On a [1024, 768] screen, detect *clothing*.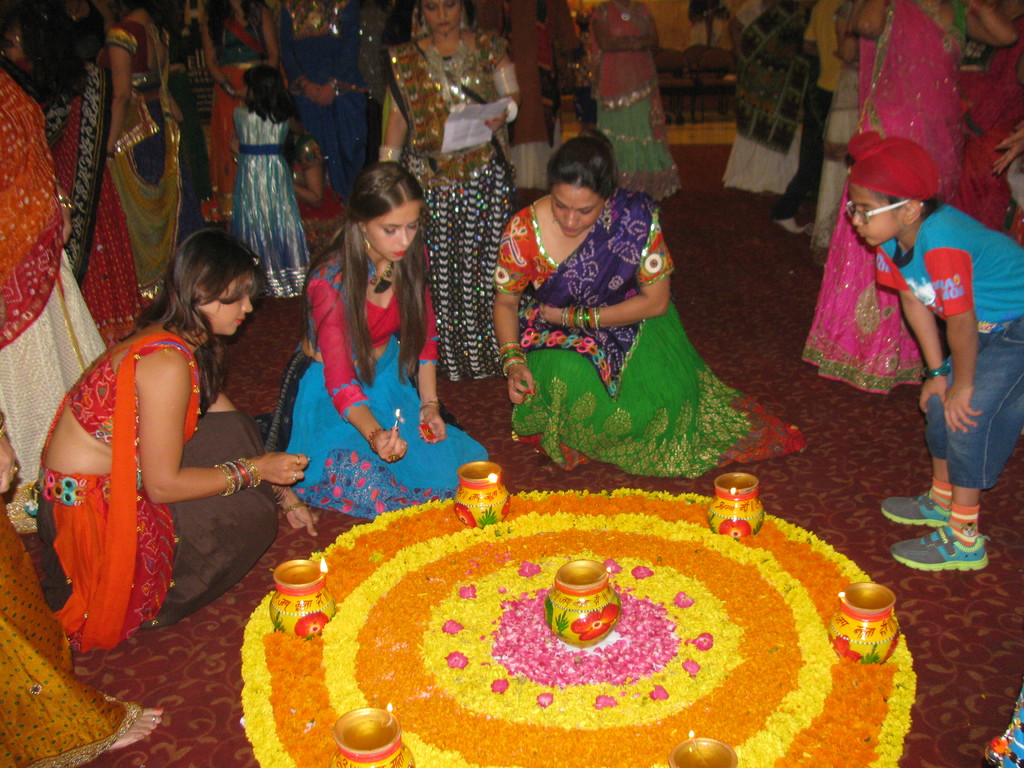
select_region(495, 183, 799, 482).
